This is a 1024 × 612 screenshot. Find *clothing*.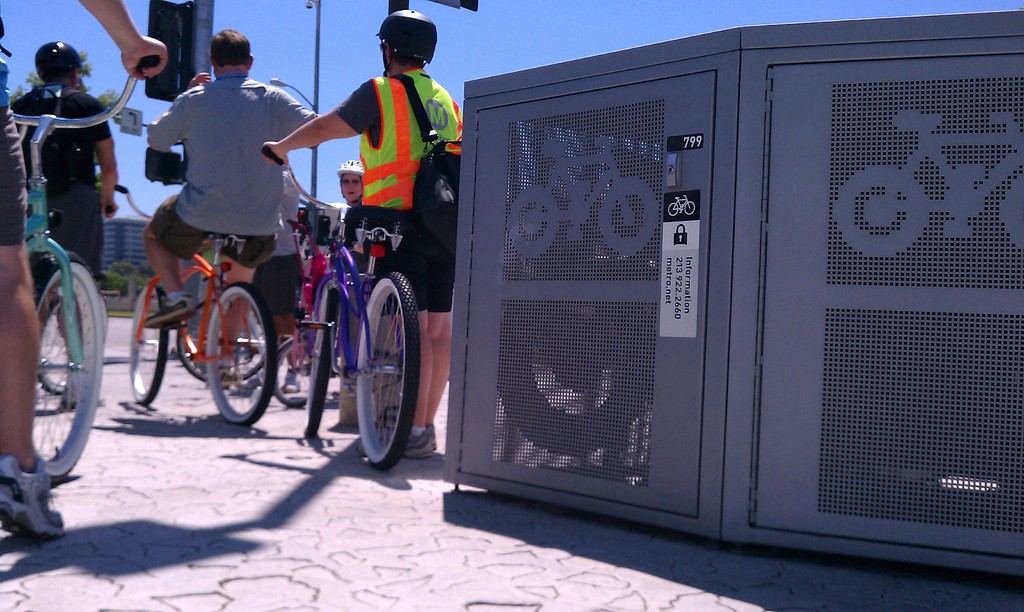
Bounding box: <region>148, 70, 319, 271</region>.
